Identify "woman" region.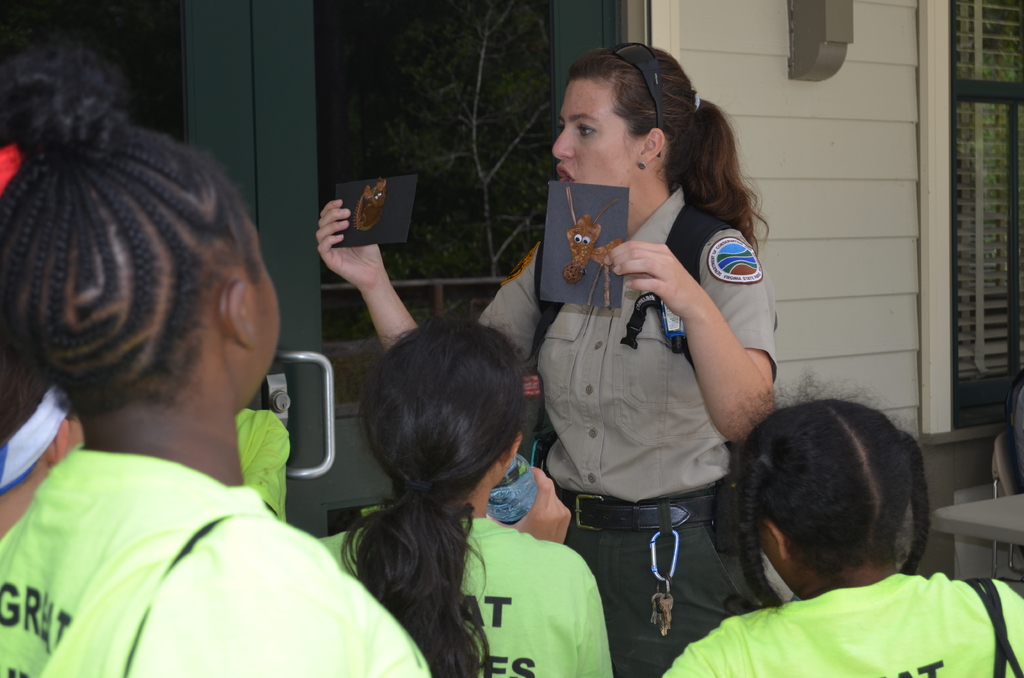
Region: BBox(315, 42, 794, 677).
